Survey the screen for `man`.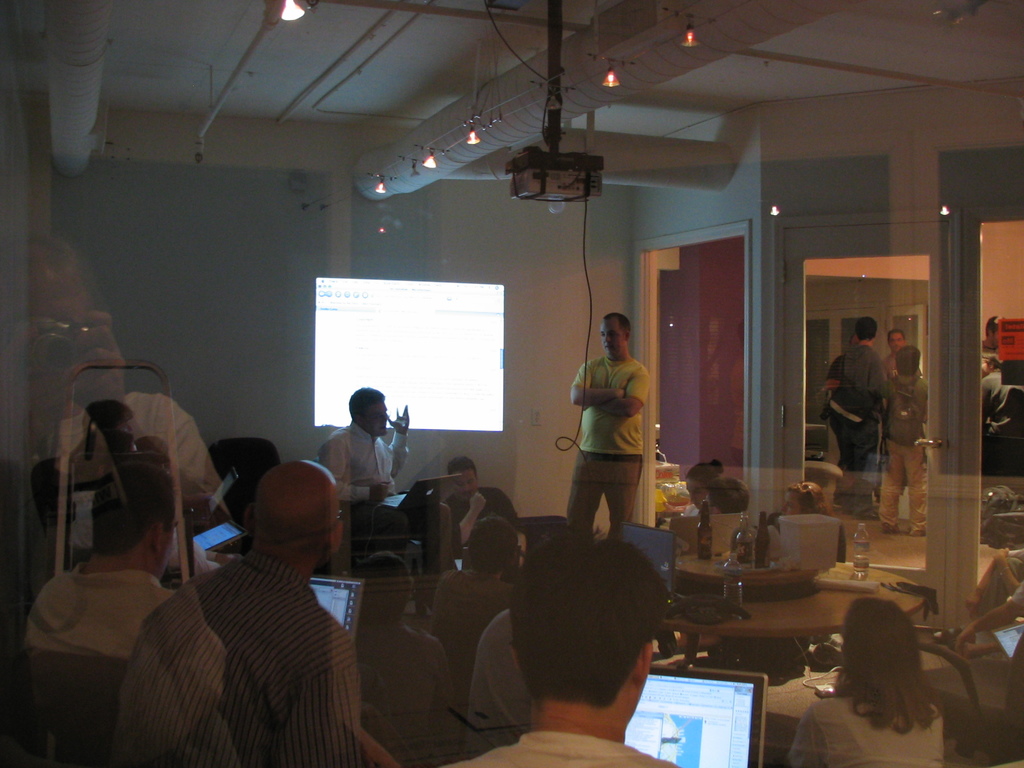
Survey found: [left=563, top=311, right=650, bottom=541].
